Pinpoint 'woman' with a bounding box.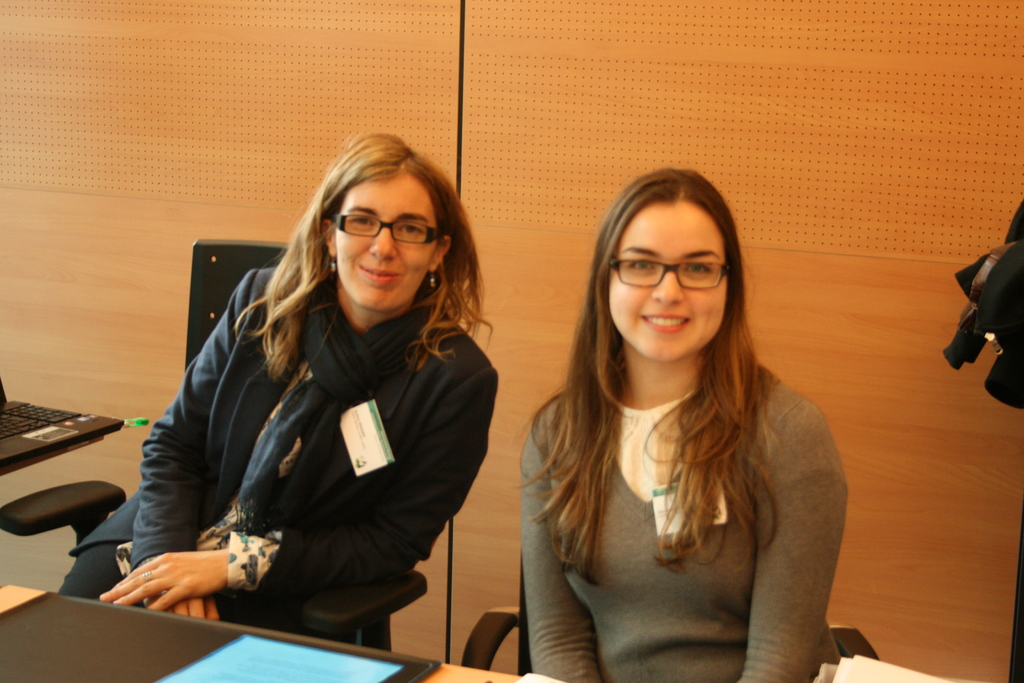
Rect(130, 142, 521, 657).
